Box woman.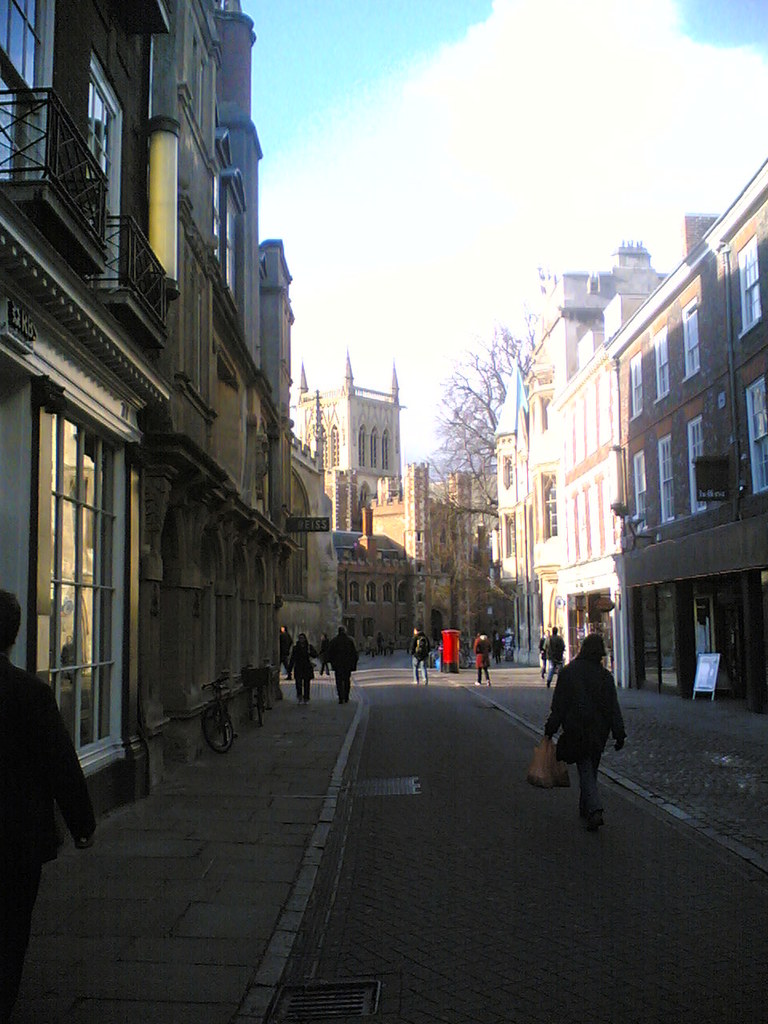
[x1=546, y1=631, x2=631, y2=834].
